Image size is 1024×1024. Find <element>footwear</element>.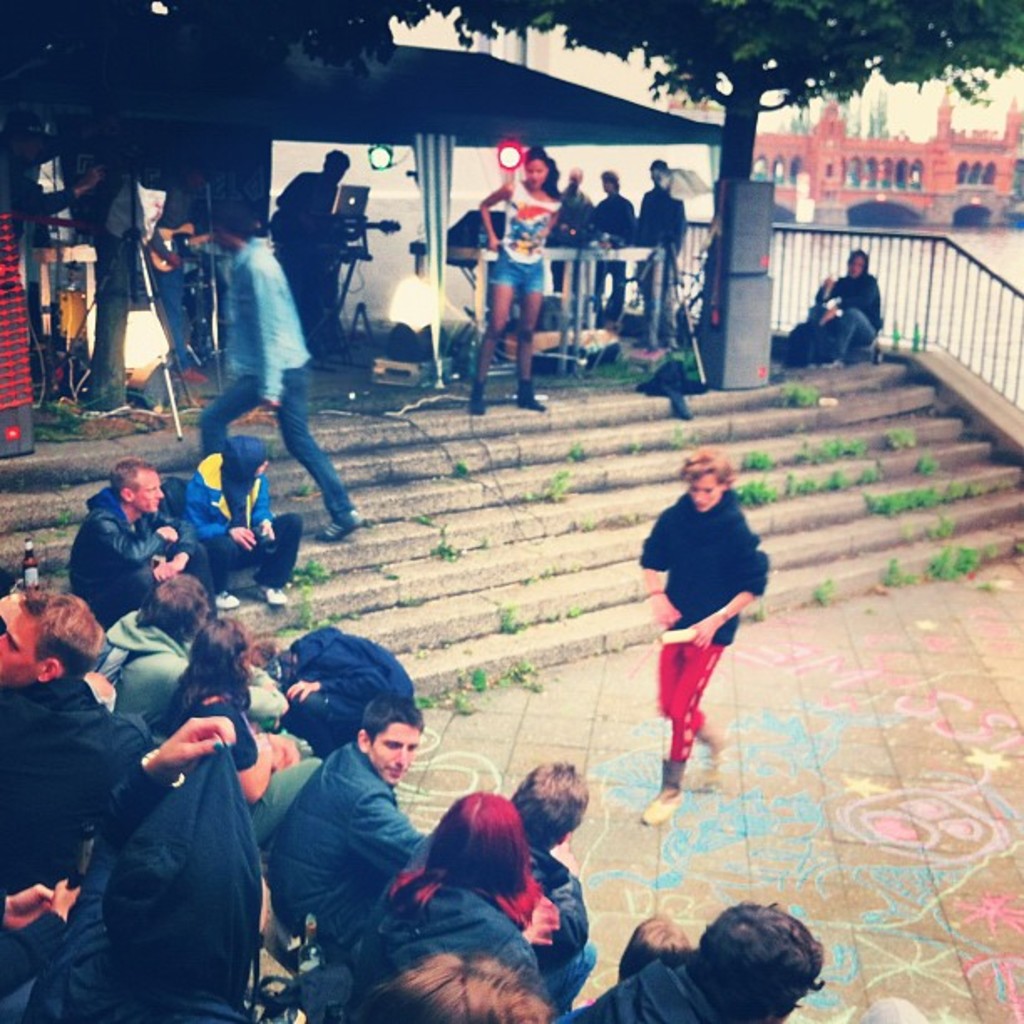
474/380/489/413.
